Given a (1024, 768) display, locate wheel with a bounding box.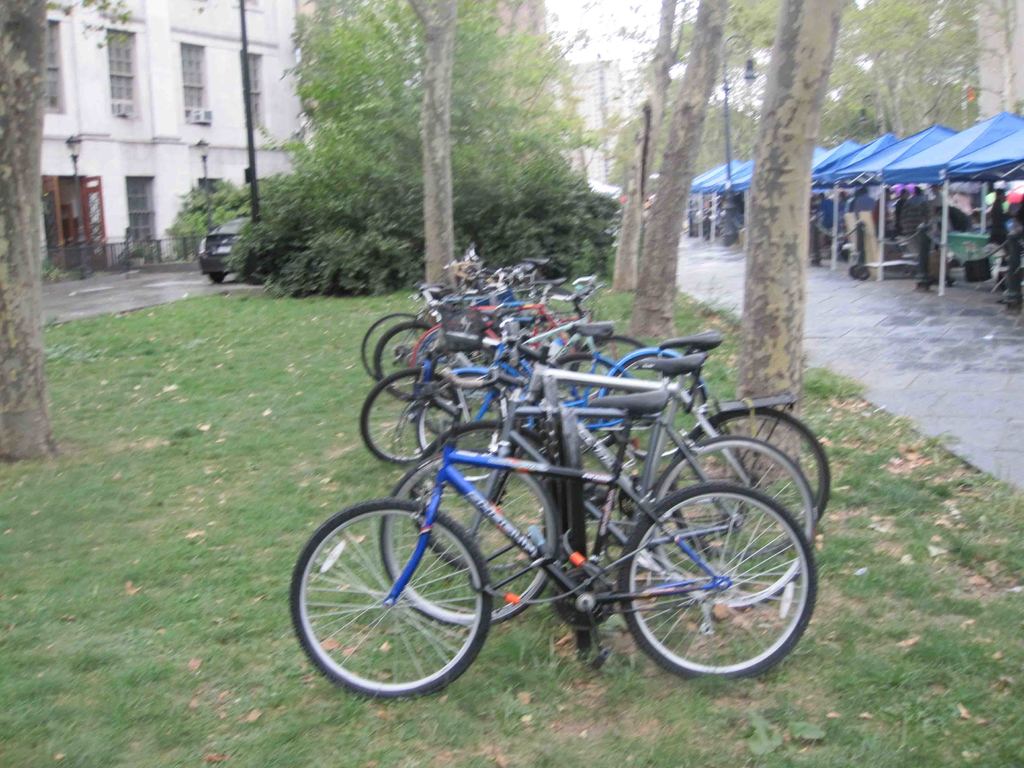
Located: [left=659, top=404, right=833, bottom=559].
